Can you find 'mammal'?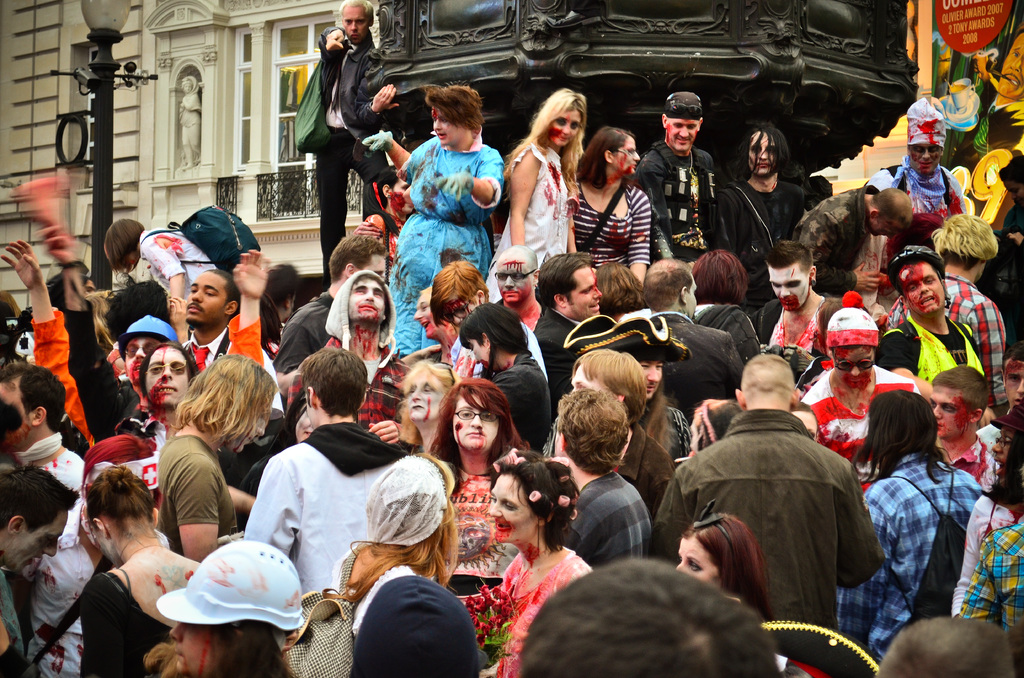
Yes, bounding box: box=[981, 349, 1023, 454].
